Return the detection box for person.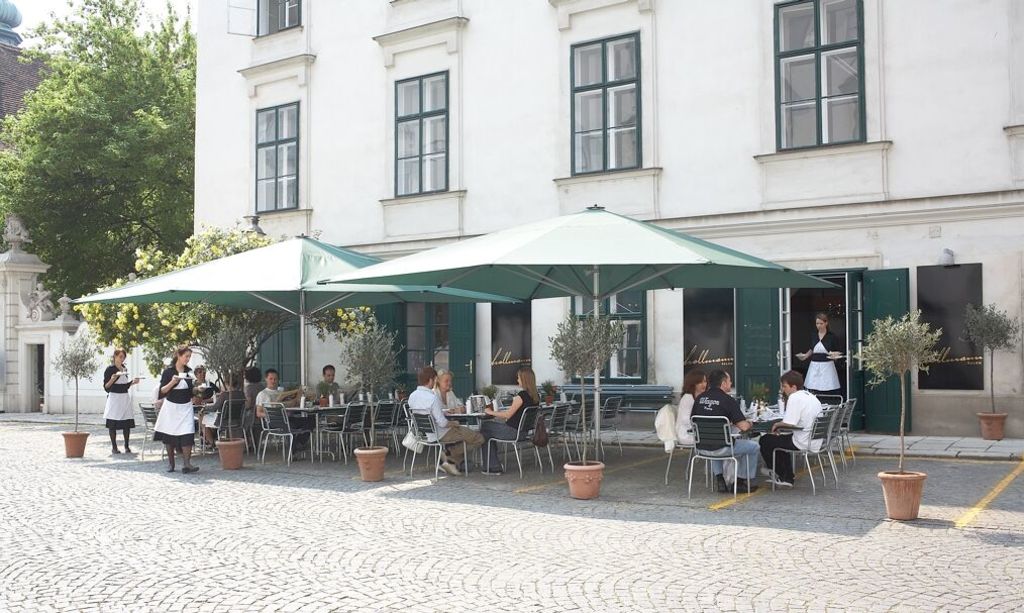
locate(105, 354, 138, 453).
